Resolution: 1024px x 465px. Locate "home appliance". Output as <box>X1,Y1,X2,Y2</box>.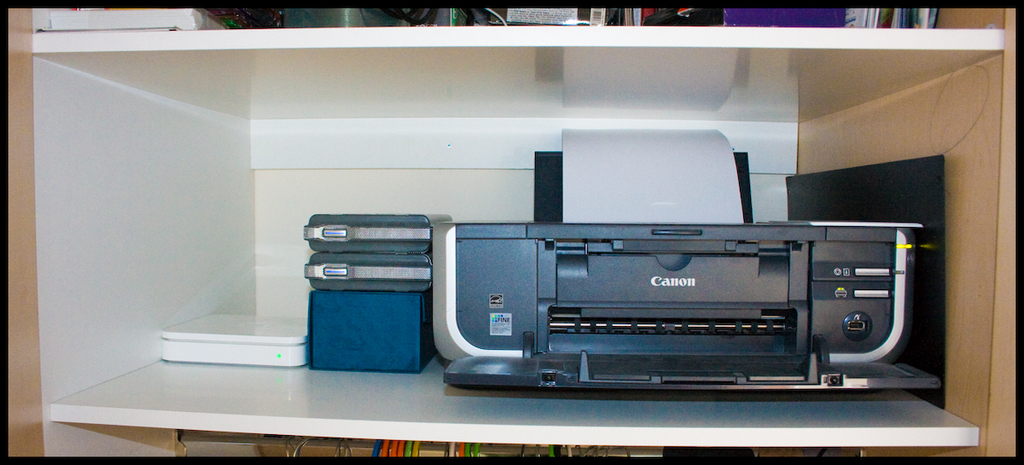
<box>300,210,434,253</box>.
